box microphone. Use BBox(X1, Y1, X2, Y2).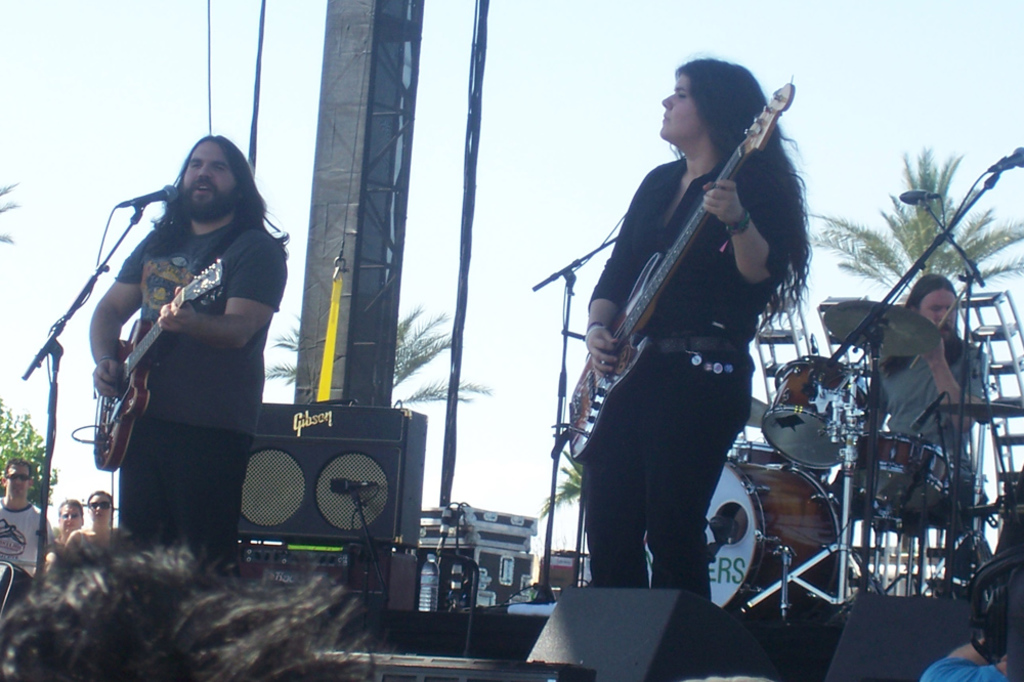
BBox(900, 188, 937, 206).
